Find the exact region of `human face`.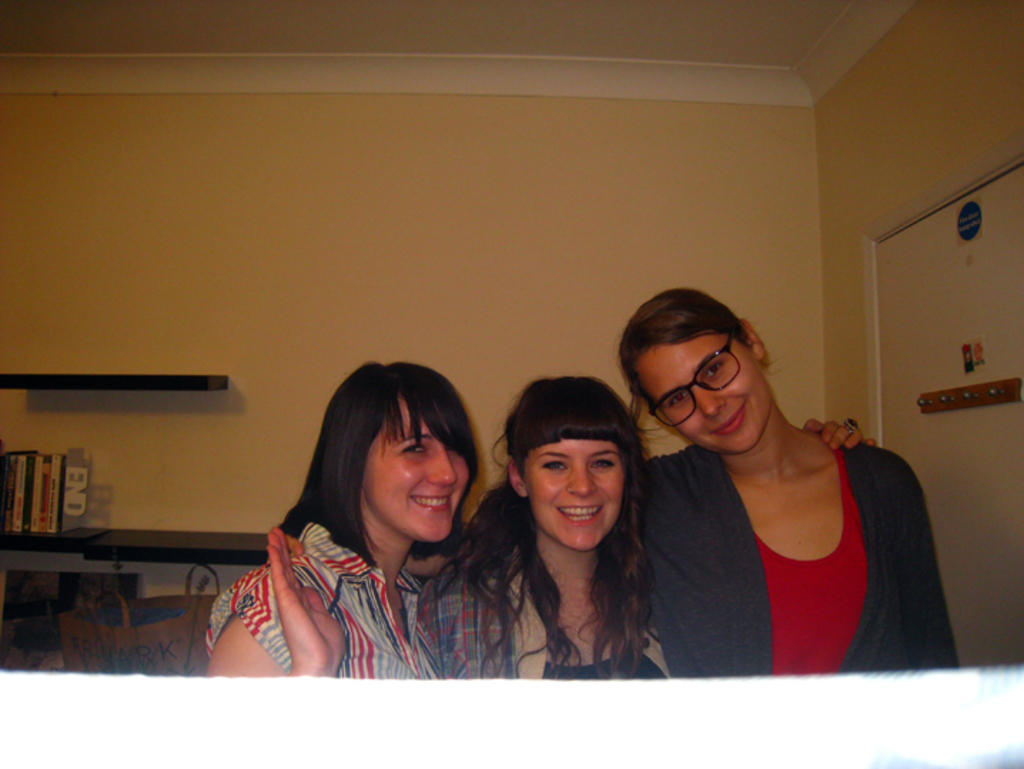
Exact region: l=526, t=439, r=626, b=552.
